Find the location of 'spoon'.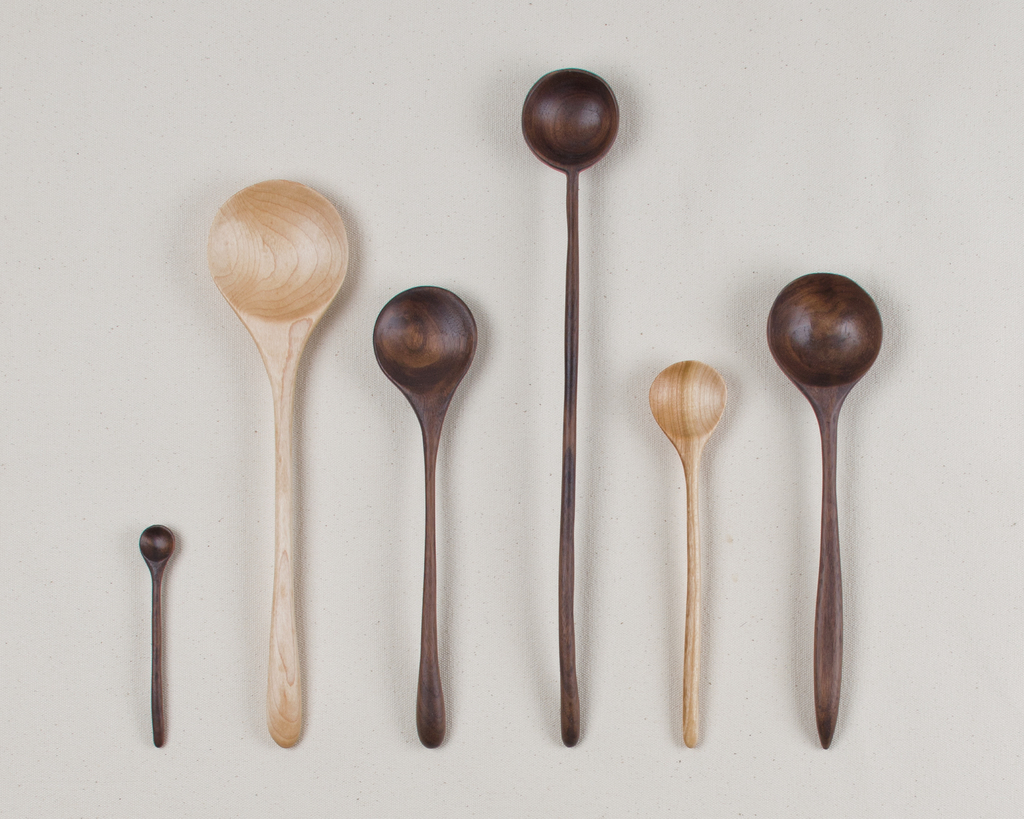
Location: bbox(648, 360, 728, 748).
